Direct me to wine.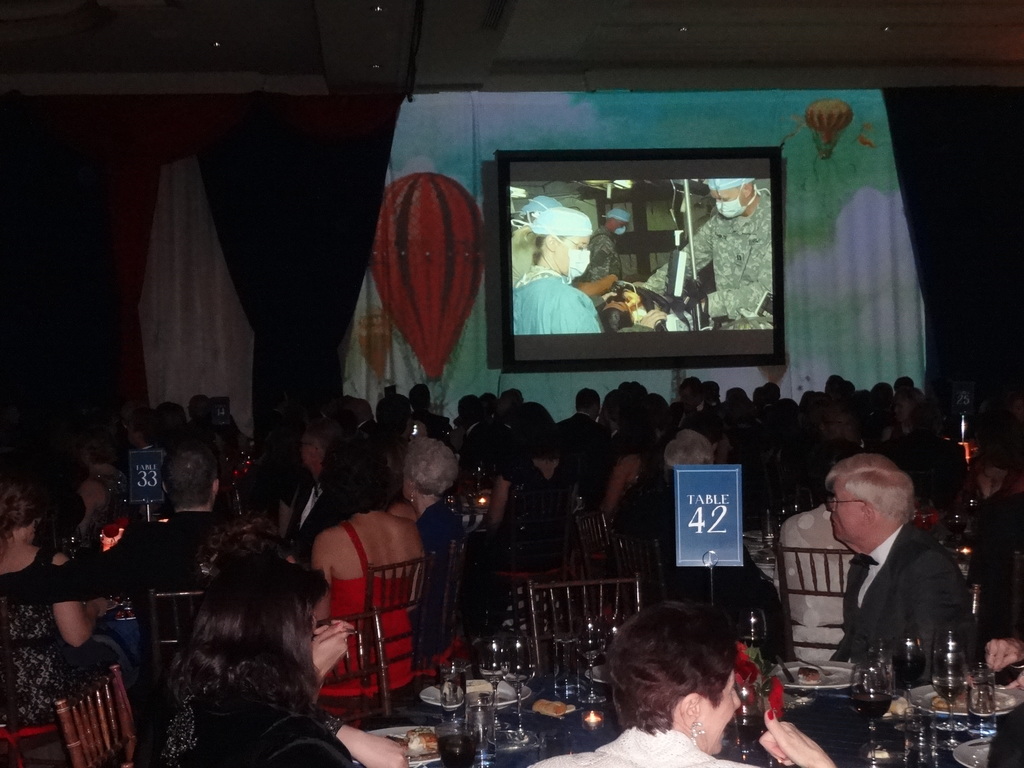
Direction: [738,716,767,749].
